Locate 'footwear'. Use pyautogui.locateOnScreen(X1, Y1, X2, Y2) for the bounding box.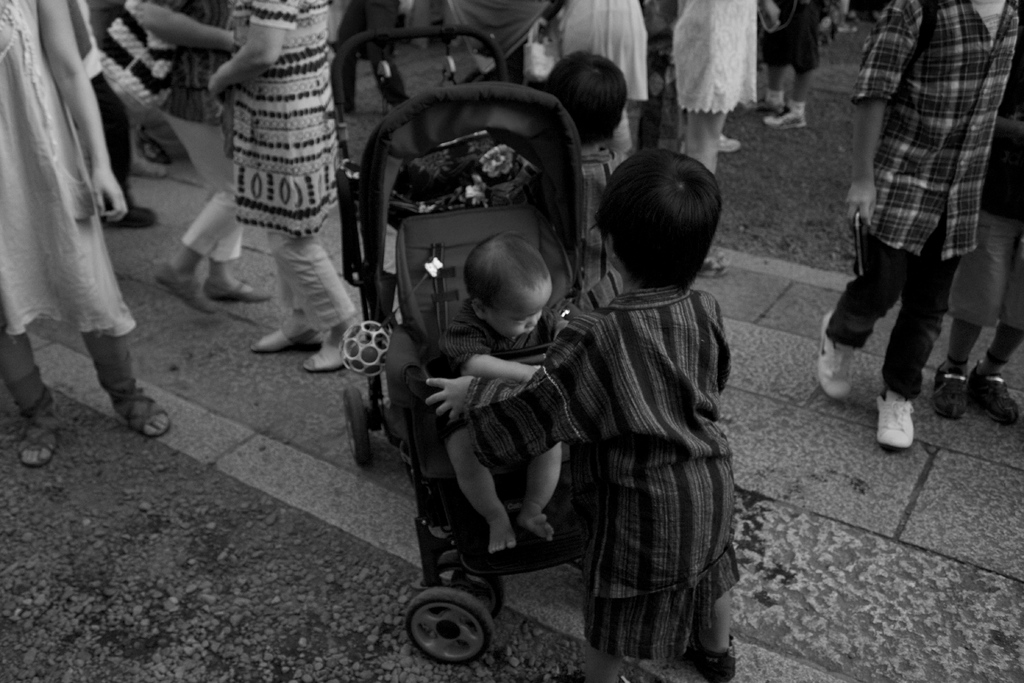
pyautogui.locateOnScreen(768, 105, 806, 131).
